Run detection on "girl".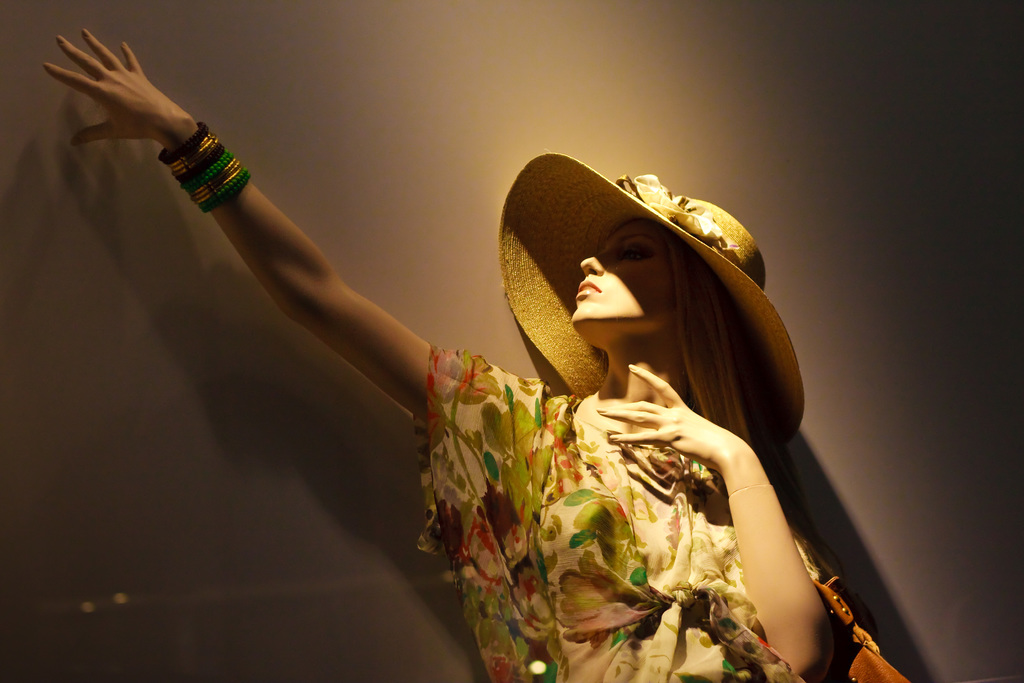
Result: select_region(44, 28, 909, 682).
